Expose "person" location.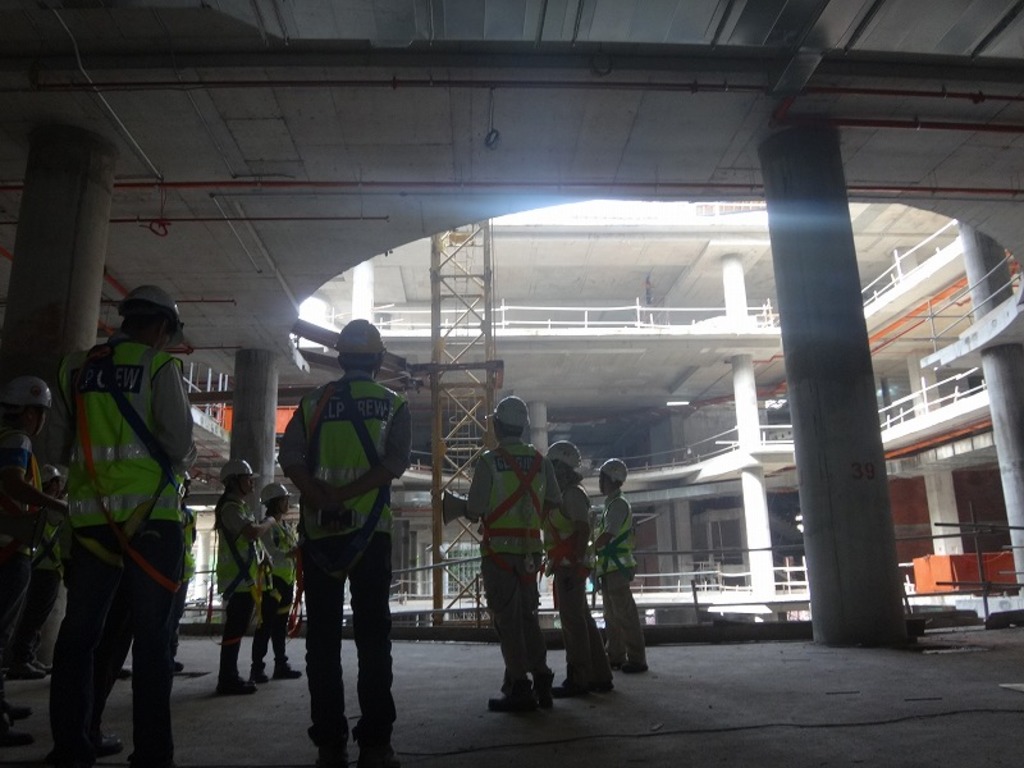
Exposed at [283,320,413,767].
